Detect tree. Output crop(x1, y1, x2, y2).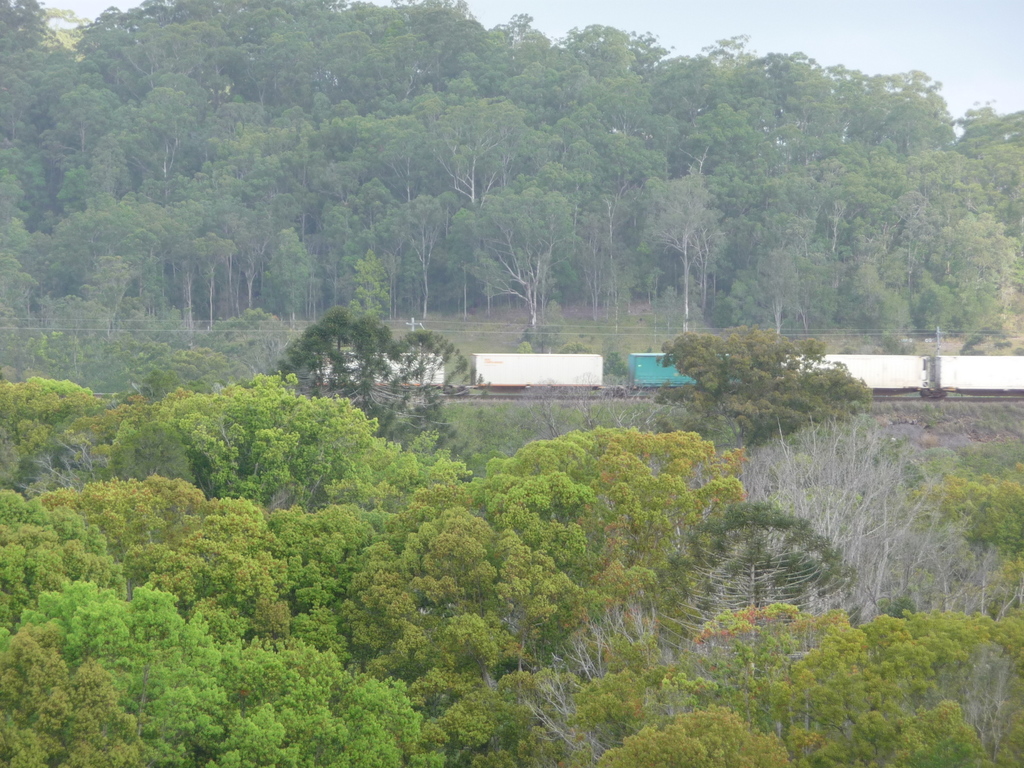
crop(654, 317, 881, 451).
